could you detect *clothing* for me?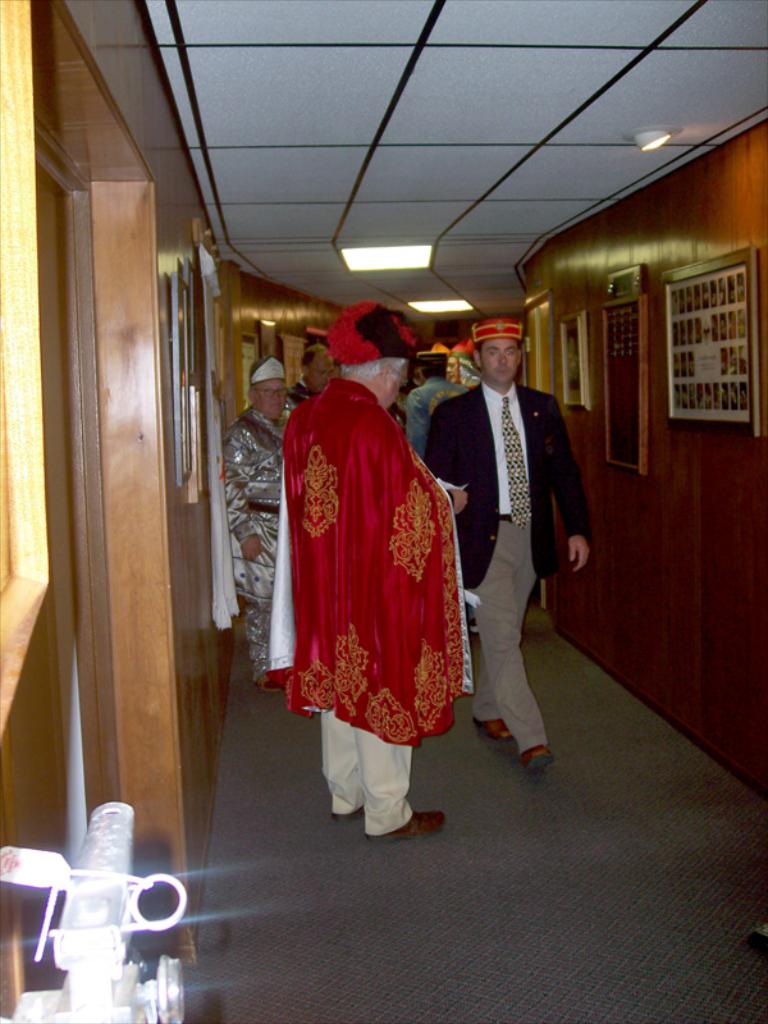
Detection result: locate(221, 408, 293, 677).
